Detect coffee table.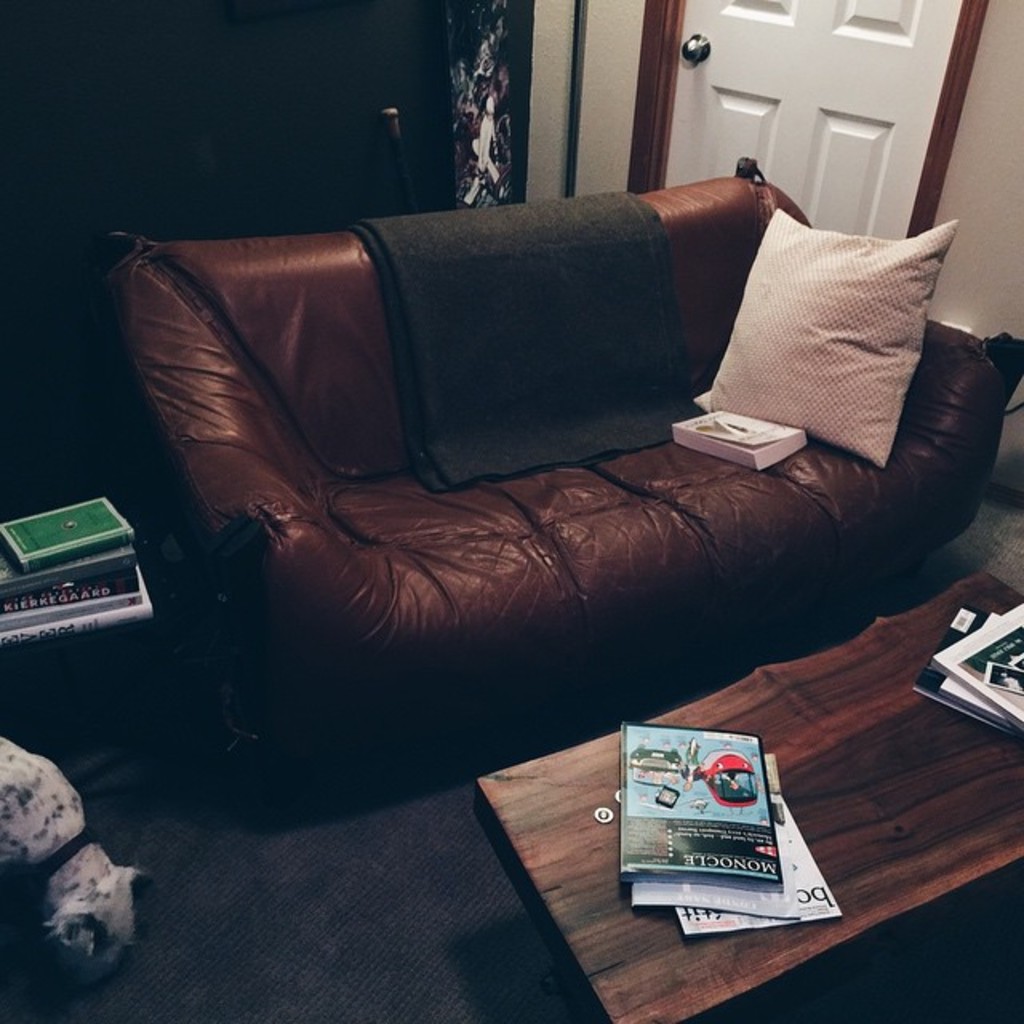
Detected at (x1=472, y1=568, x2=1022, y2=1022).
